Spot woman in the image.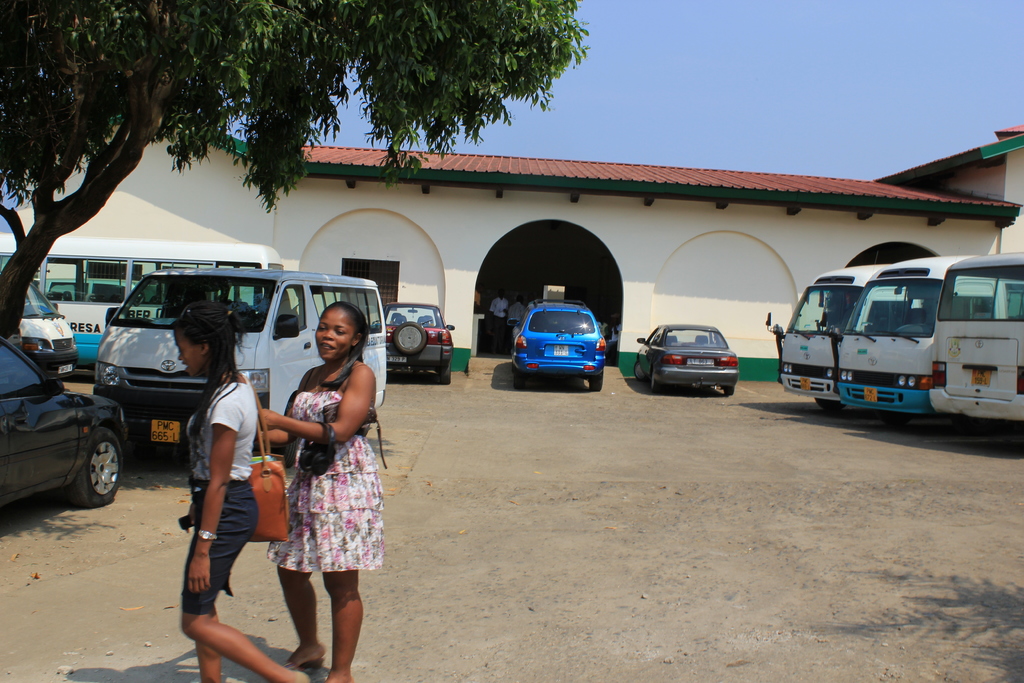
woman found at [178, 302, 307, 682].
